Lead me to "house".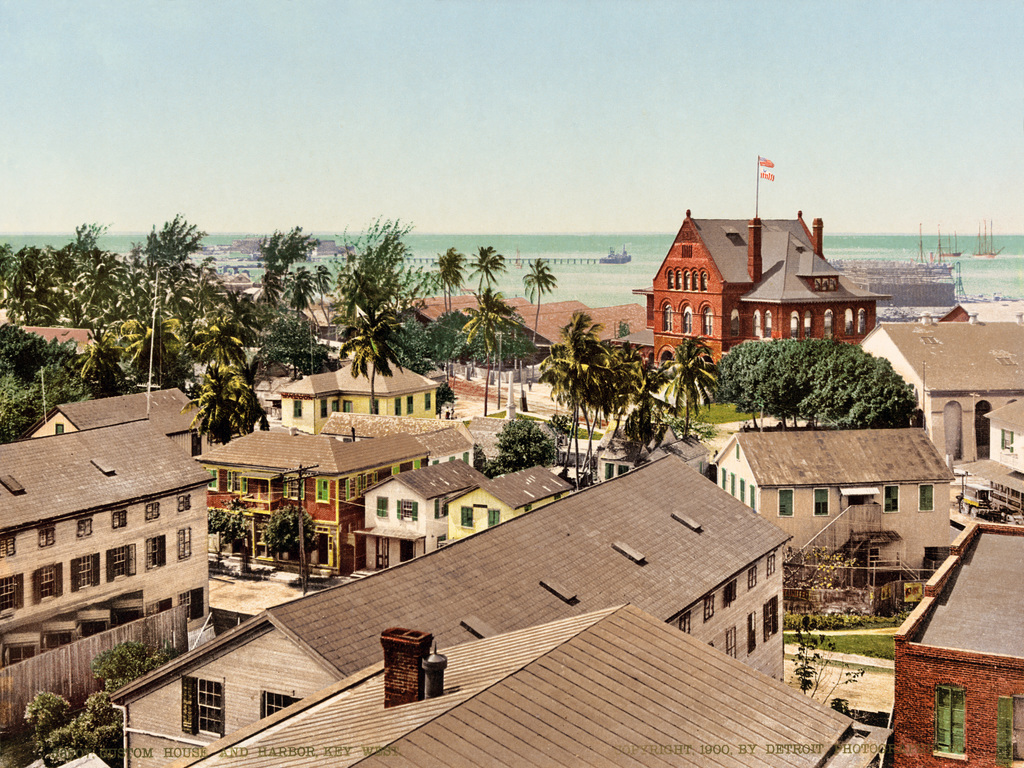
Lead to [left=396, top=295, right=653, bottom=388].
